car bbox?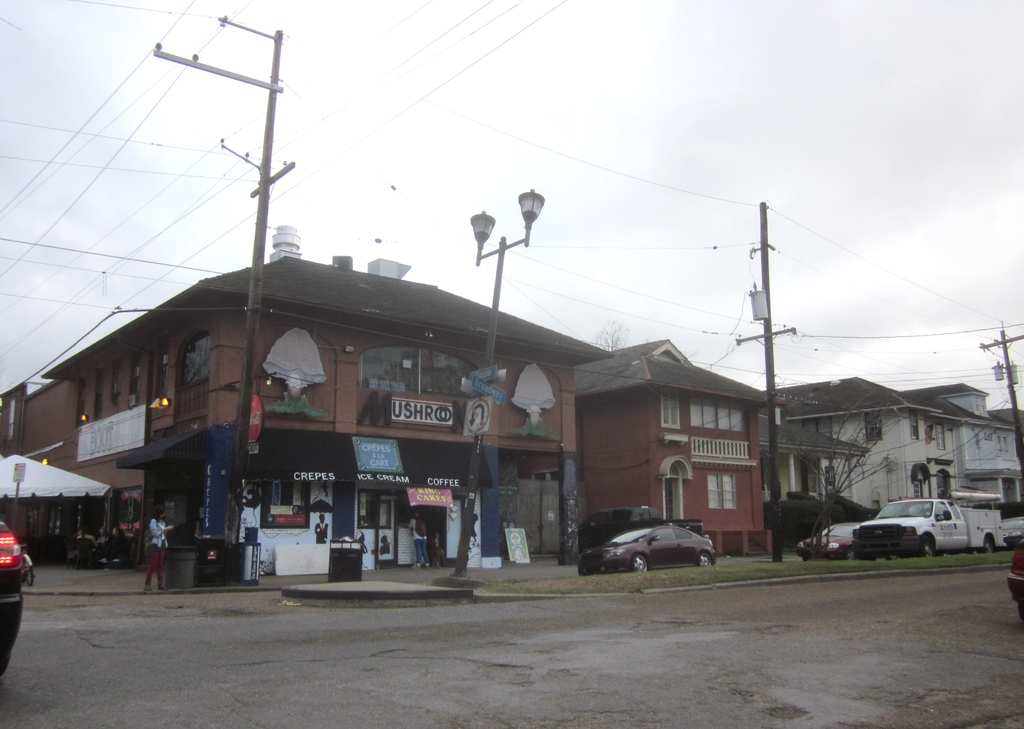
detection(0, 517, 20, 673)
